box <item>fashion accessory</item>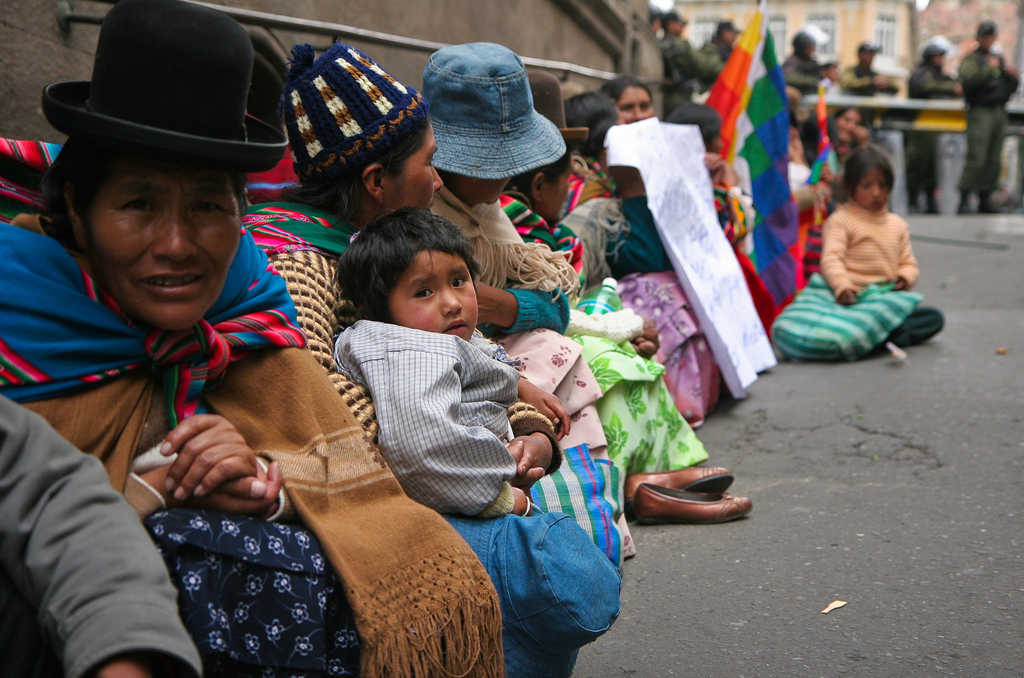
<box>40,0,294,183</box>
